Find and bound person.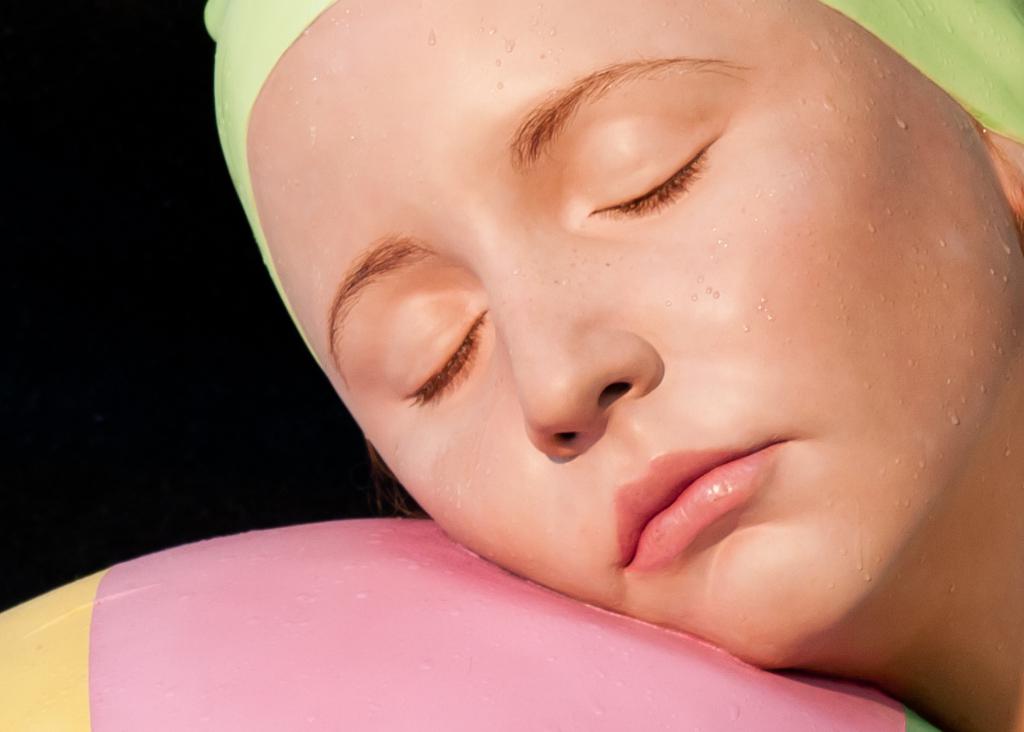
Bound: {"x1": 197, "y1": 0, "x2": 1021, "y2": 731}.
